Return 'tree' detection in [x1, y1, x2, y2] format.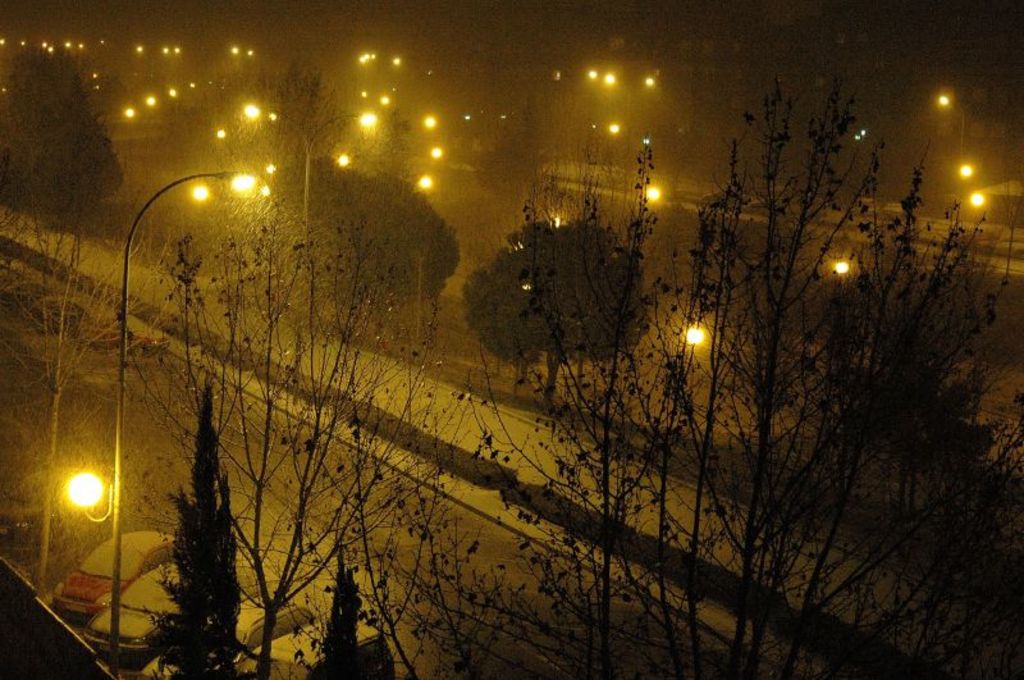
[315, 87, 1023, 679].
